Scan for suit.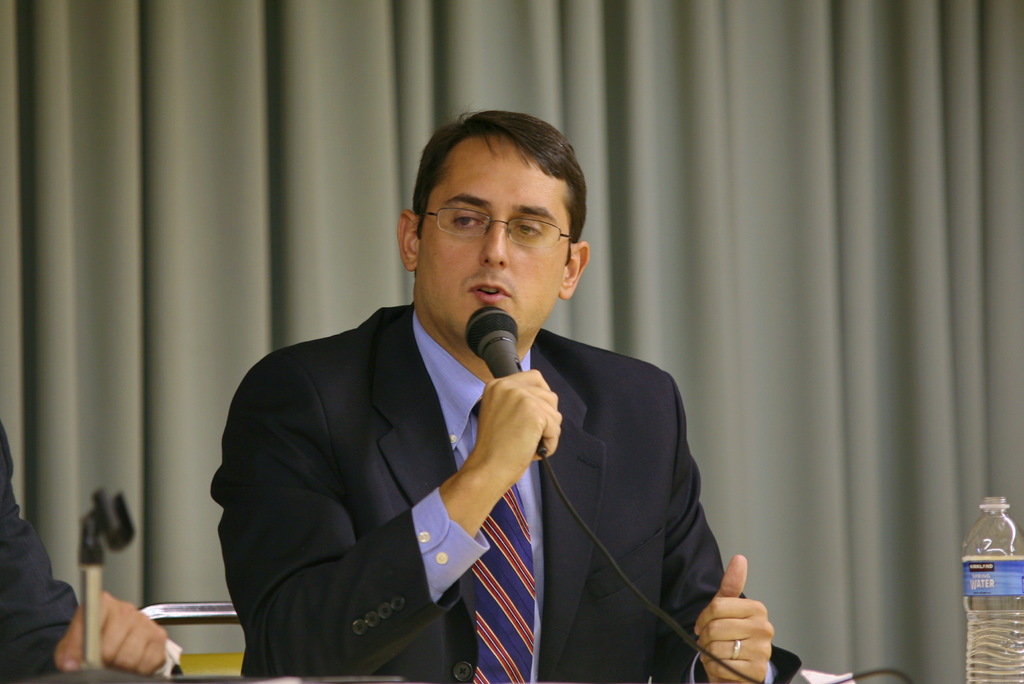
Scan result: <bbox>0, 423, 180, 683</bbox>.
